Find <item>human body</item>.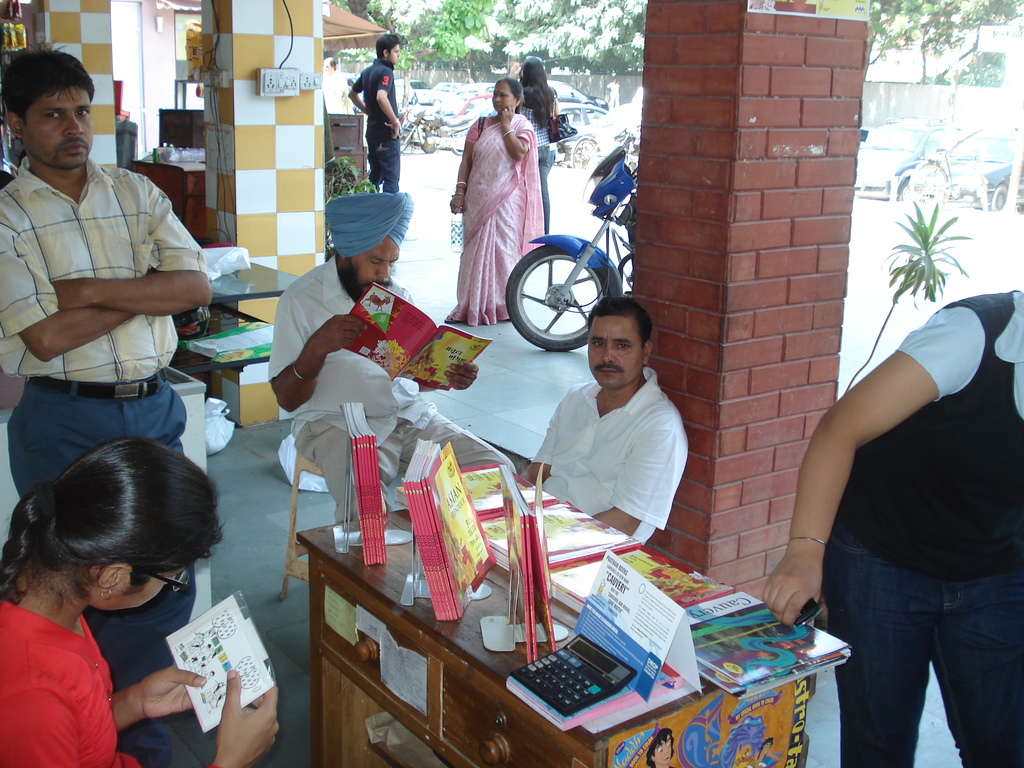
x1=269 y1=188 x2=477 y2=525.
